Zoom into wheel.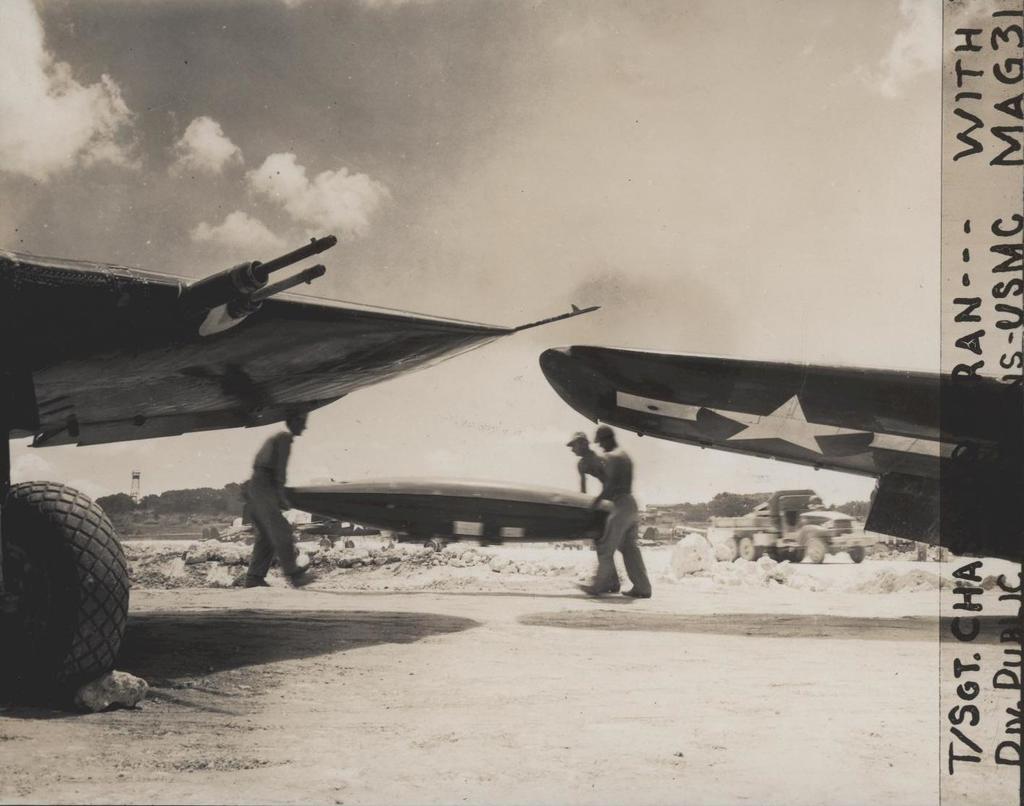
Zoom target: box=[740, 537, 757, 563].
